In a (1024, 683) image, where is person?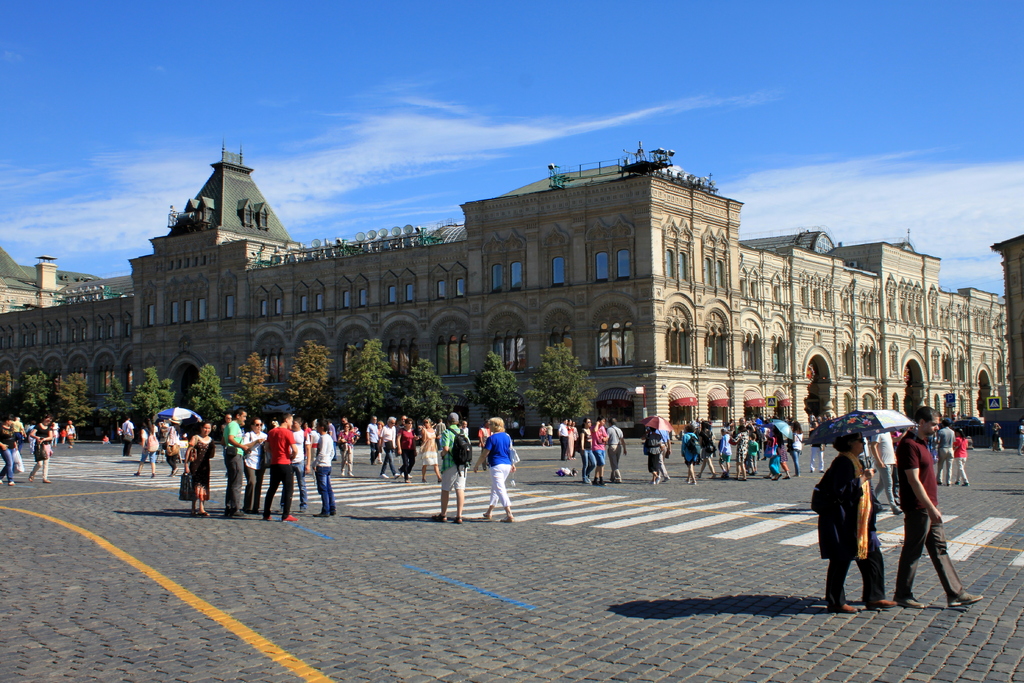
Rect(63, 418, 76, 443).
